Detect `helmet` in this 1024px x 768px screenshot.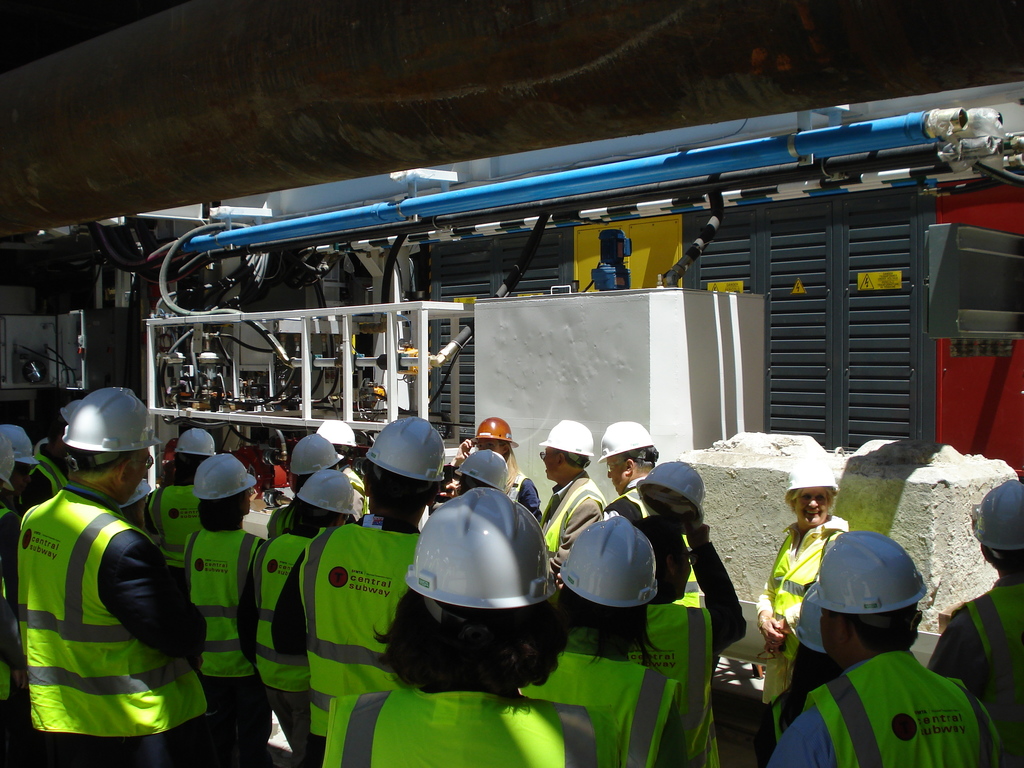
Detection: (556,515,662,610).
